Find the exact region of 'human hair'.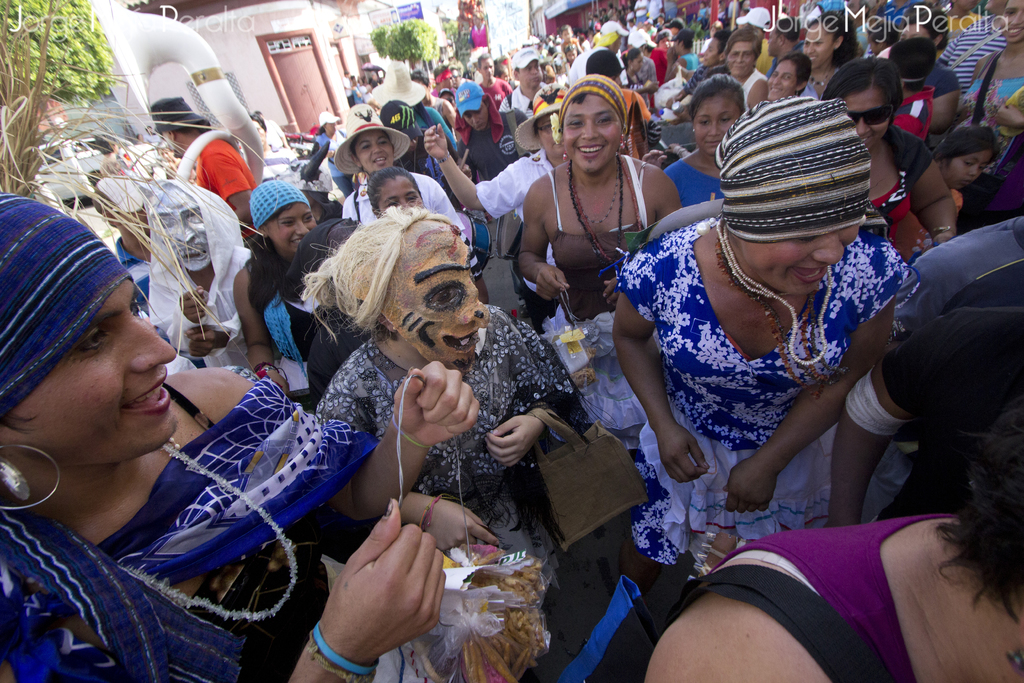
Exact region: <bbox>937, 126, 1002, 161</bbox>.
